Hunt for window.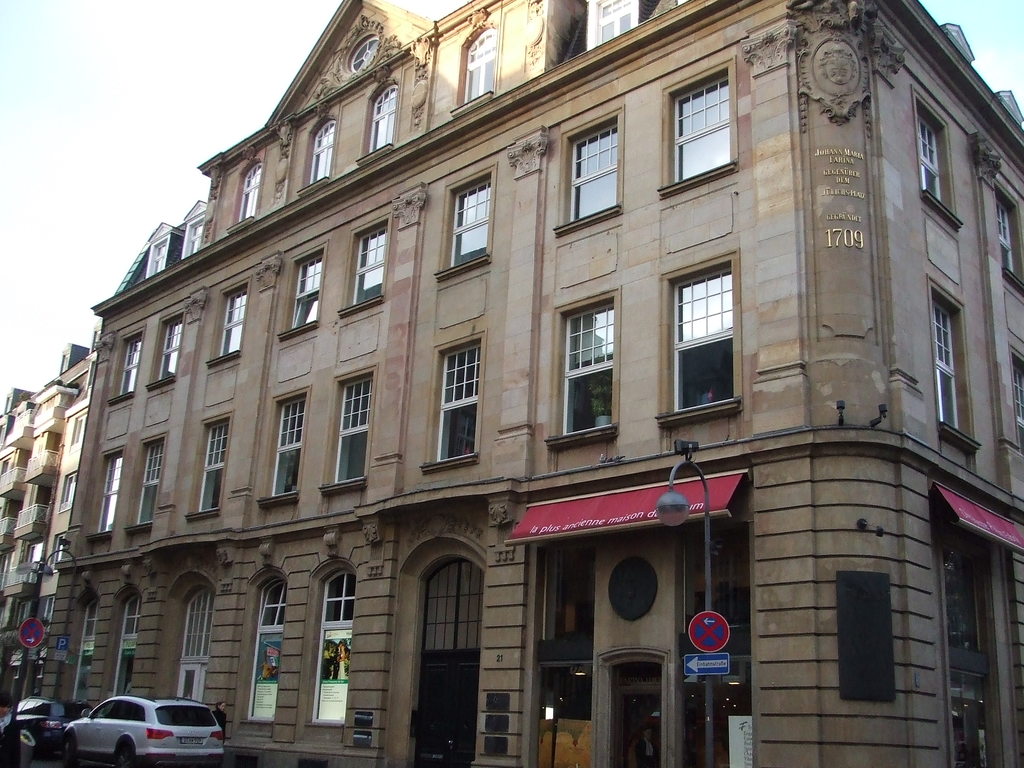
Hunted down at x1=462 y1=28 x2=495 y2=101.
